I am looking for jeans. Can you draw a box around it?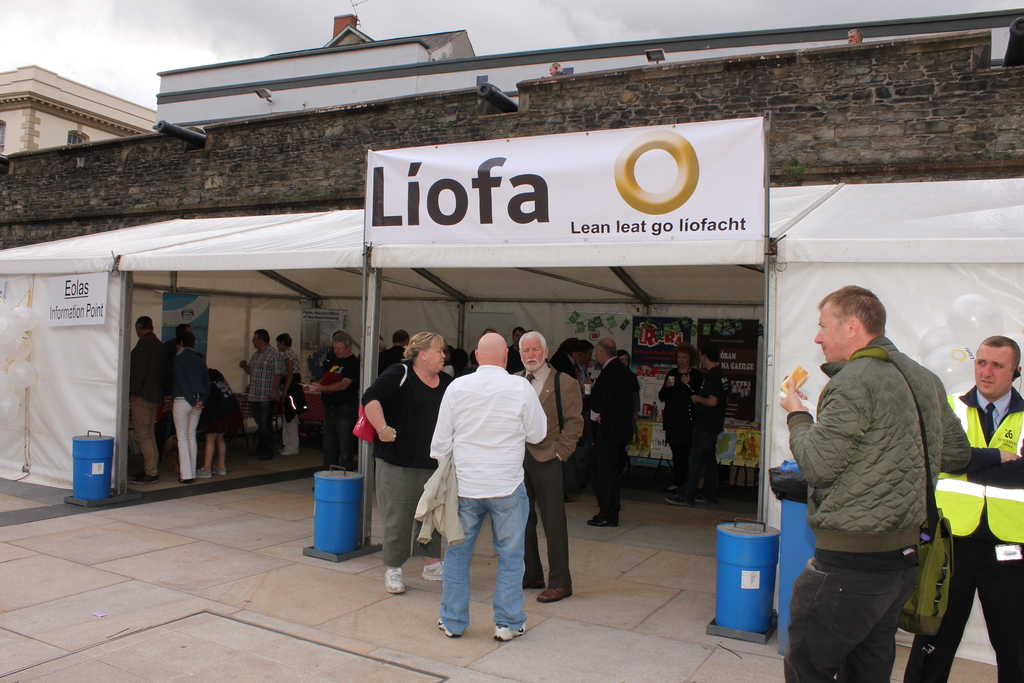
Sure, the bounding box is pyautogui.locateOnScreen(408, 525, 444, 559).
